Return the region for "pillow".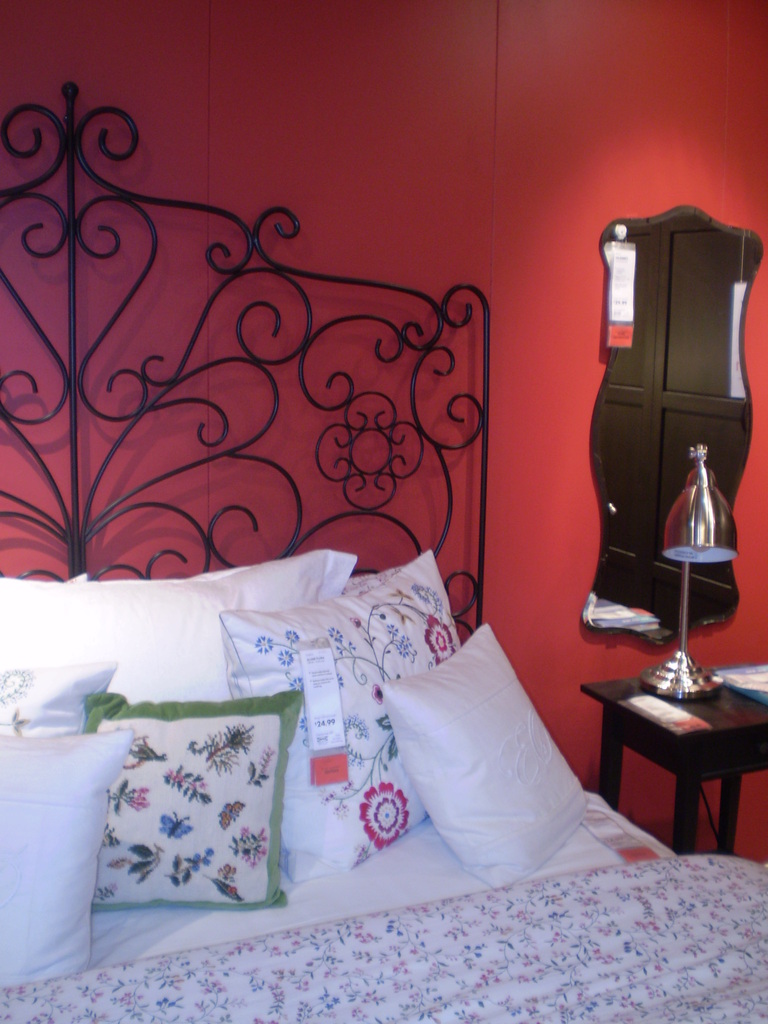
left=0, top=717, right=141, bottom=1004.
